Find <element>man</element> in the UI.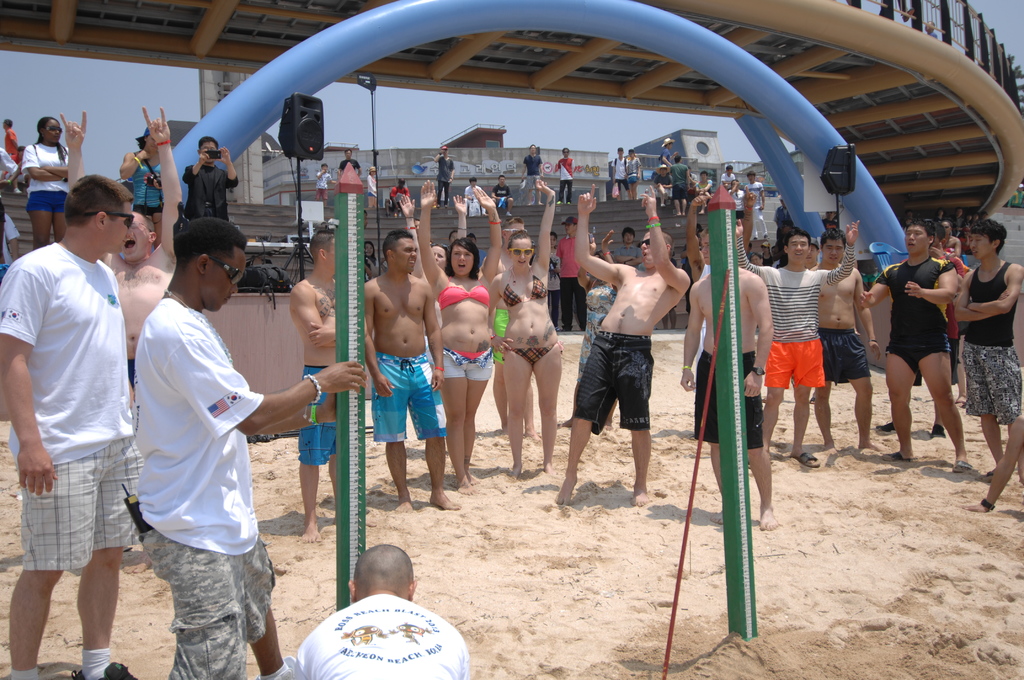
UI element at (555, 216, 585, 330).
